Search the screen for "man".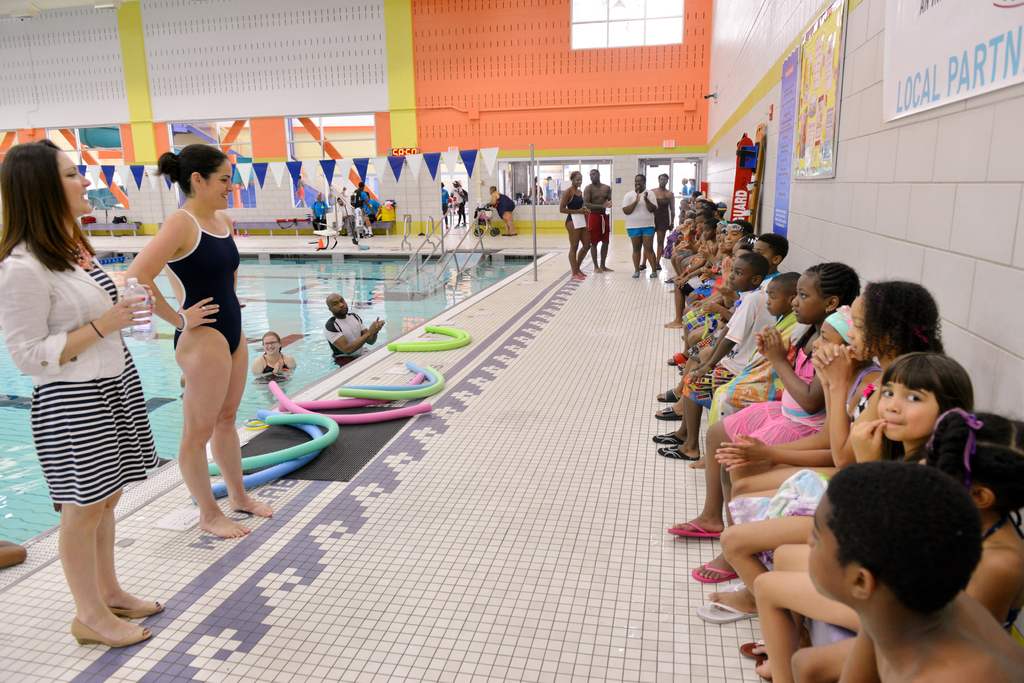
Found at [362,191,383,237].
